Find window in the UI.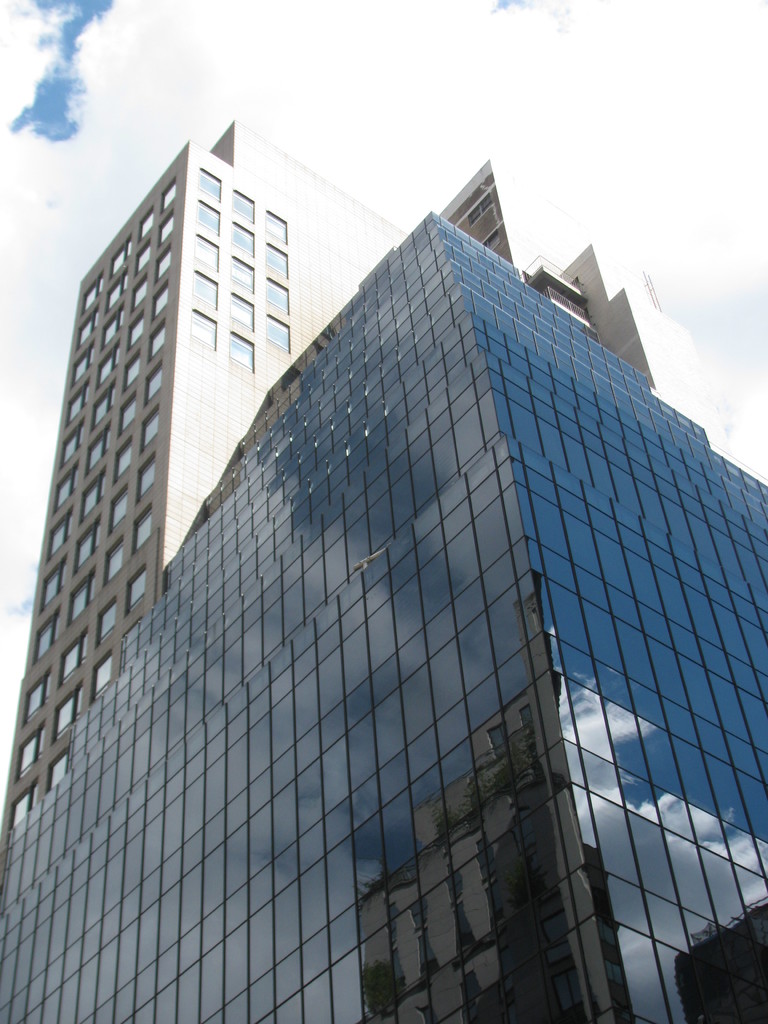
UI element at (left=100, top=311, right=123, bottom=346).
